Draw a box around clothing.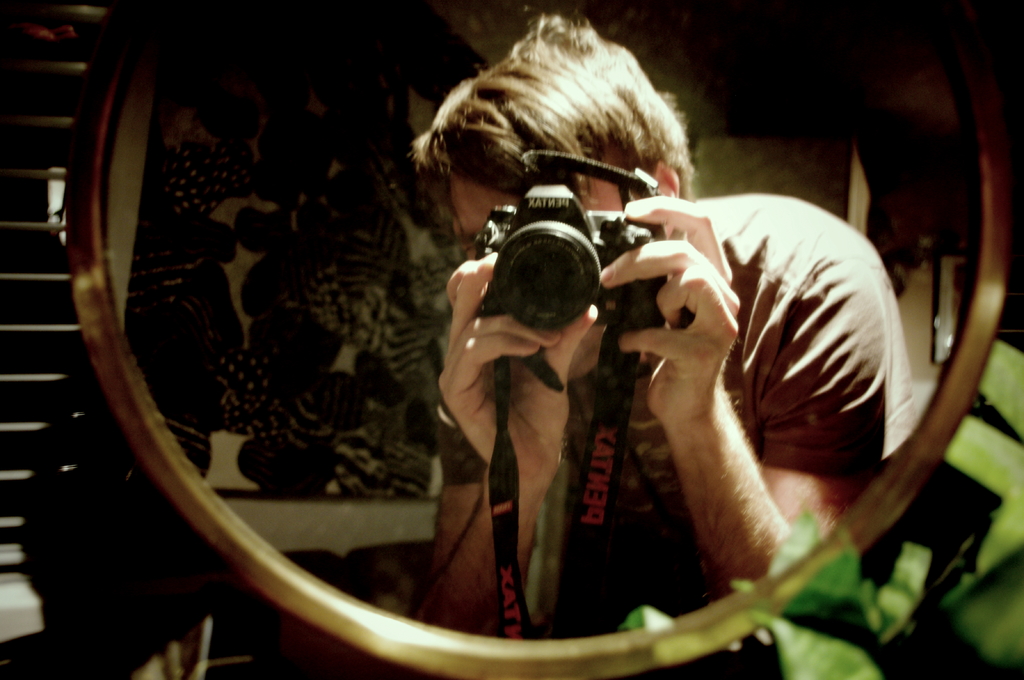
select_region(471, 174, 880, 580).
